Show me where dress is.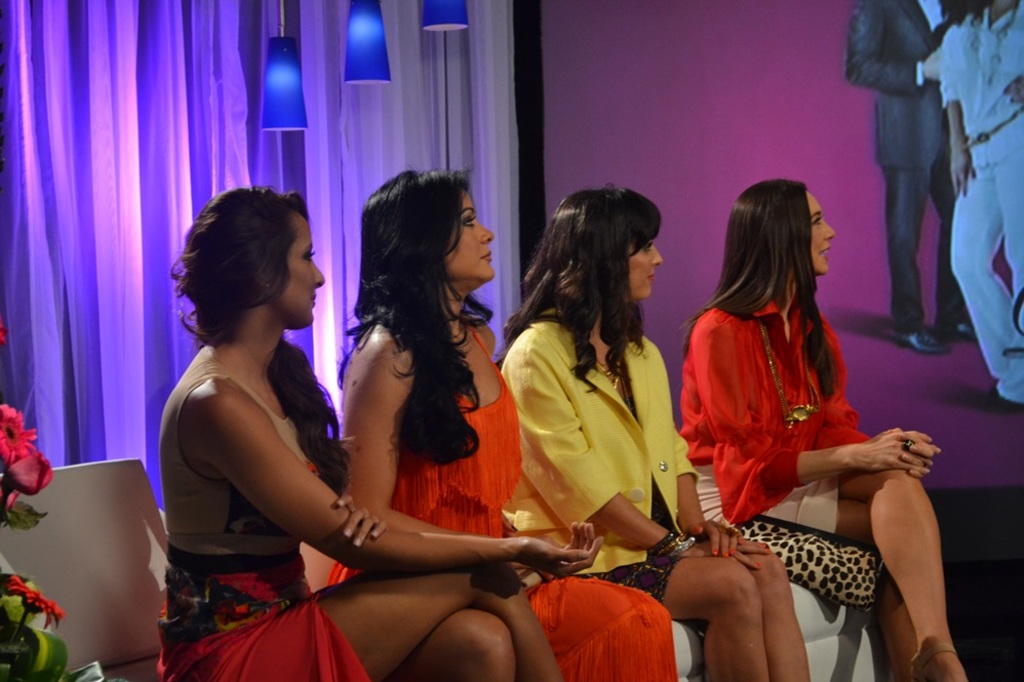
dress is at [155,369,368,681].
